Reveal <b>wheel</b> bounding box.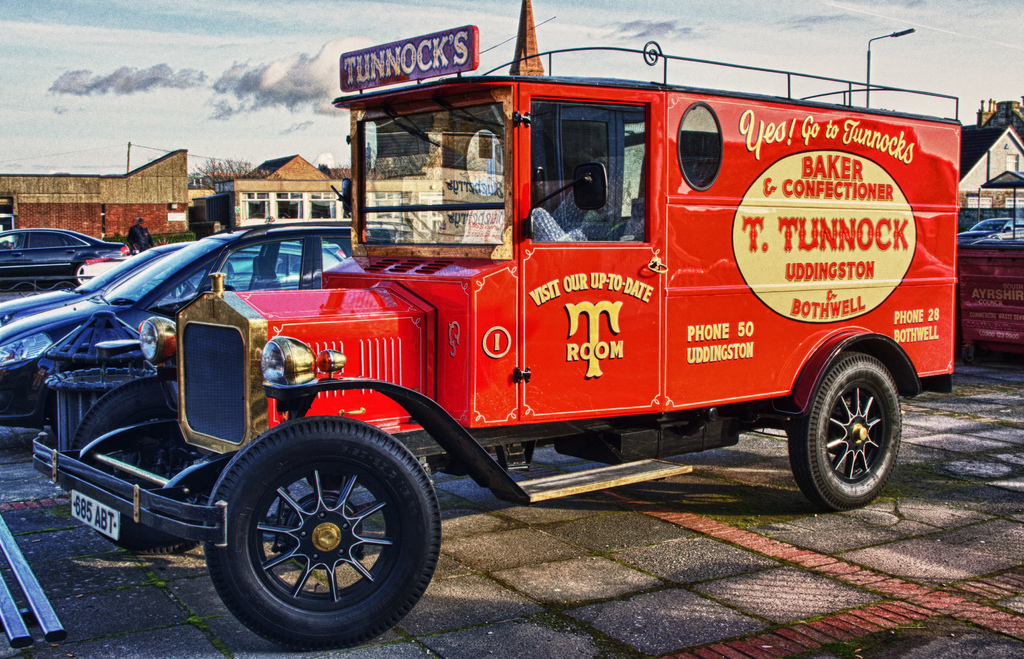
Revealed: [76, 263, 86, 288].
